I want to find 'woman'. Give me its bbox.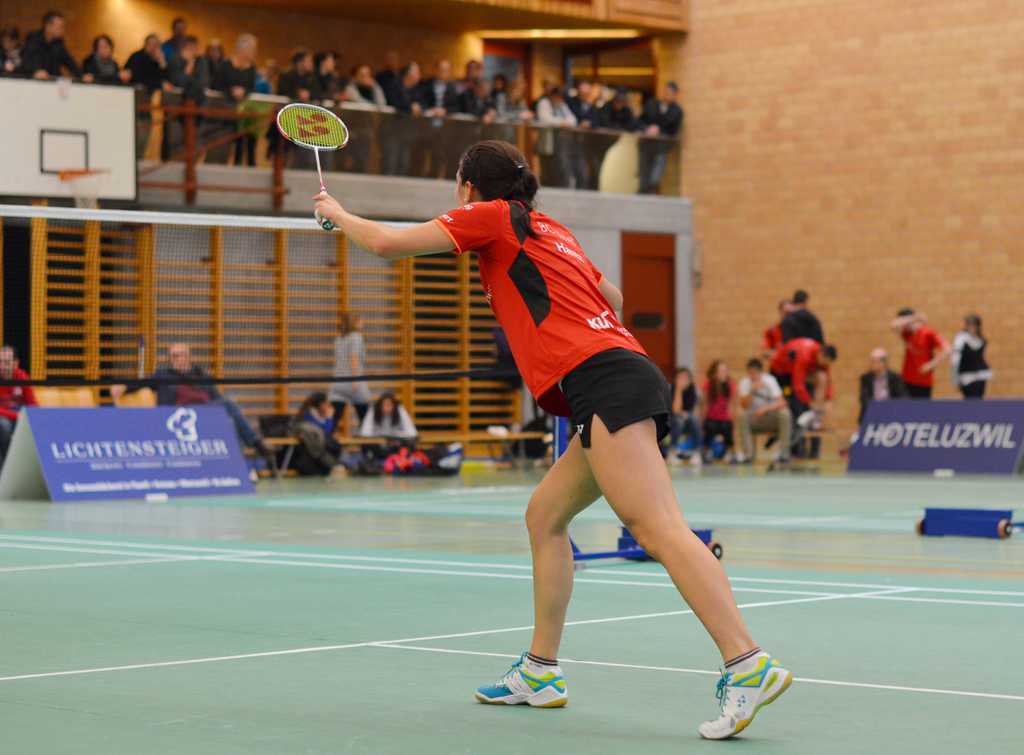
<bbox>286, 389, 341, 477</bbox>.
